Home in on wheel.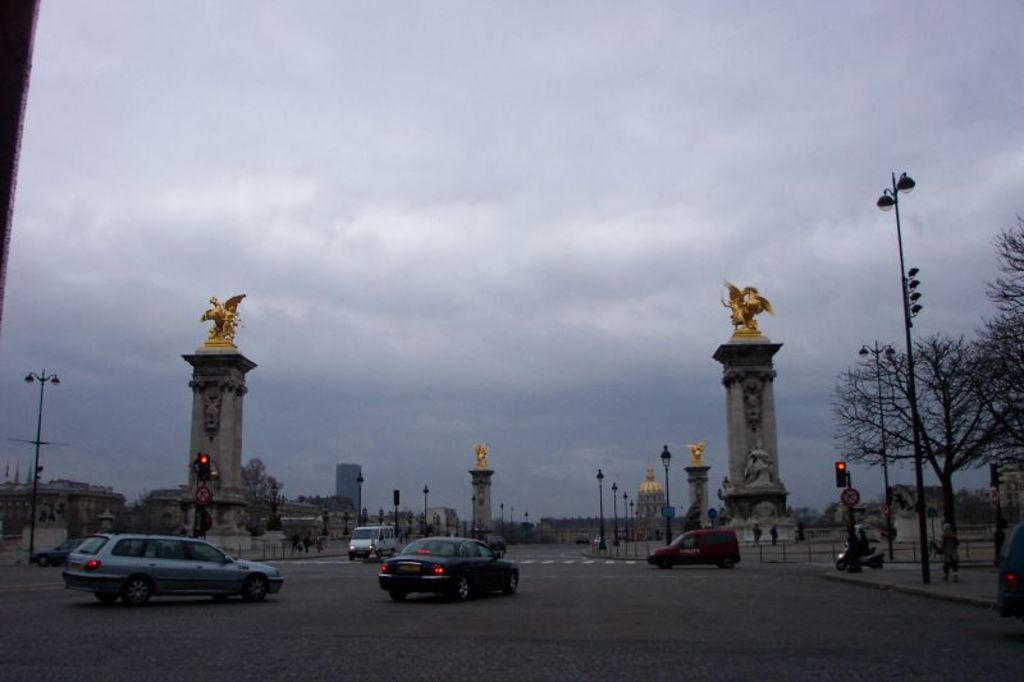
Homed in at box(838, 557, 849, 567).
